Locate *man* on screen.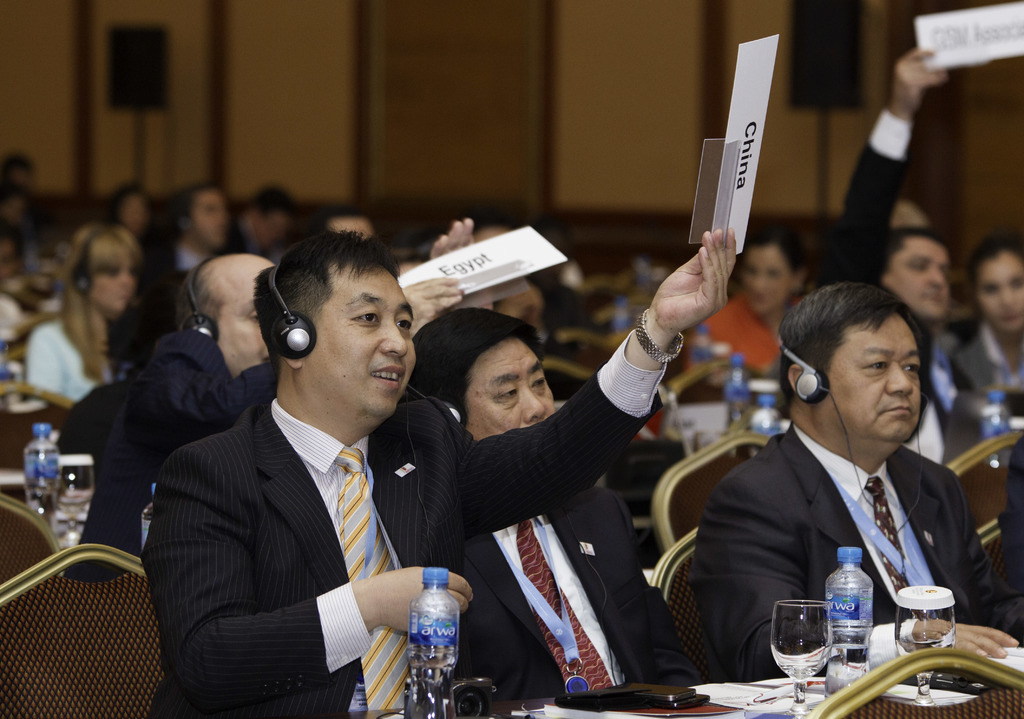
On screen at {"left": 671, "top": 293, "right": 999, "bottom": 680}.
